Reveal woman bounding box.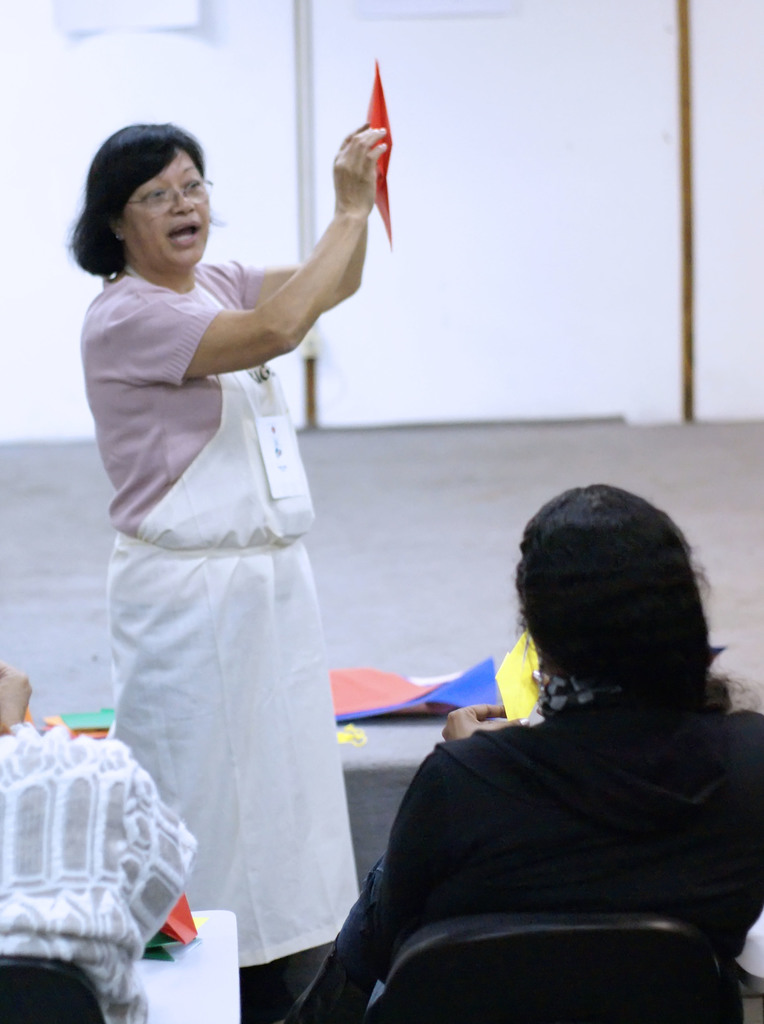
Revealed: box(283, 480, 763, 1020).
